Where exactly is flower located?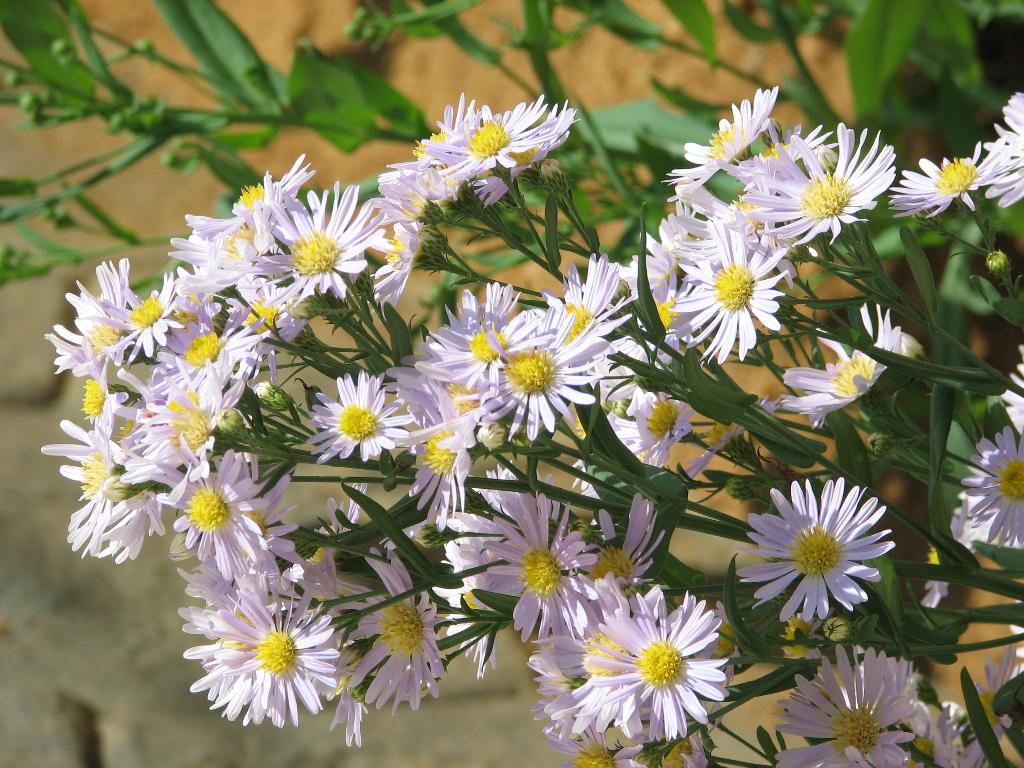
Its bounding box is <bbox>173, 573, 351, 737</bbox>.
